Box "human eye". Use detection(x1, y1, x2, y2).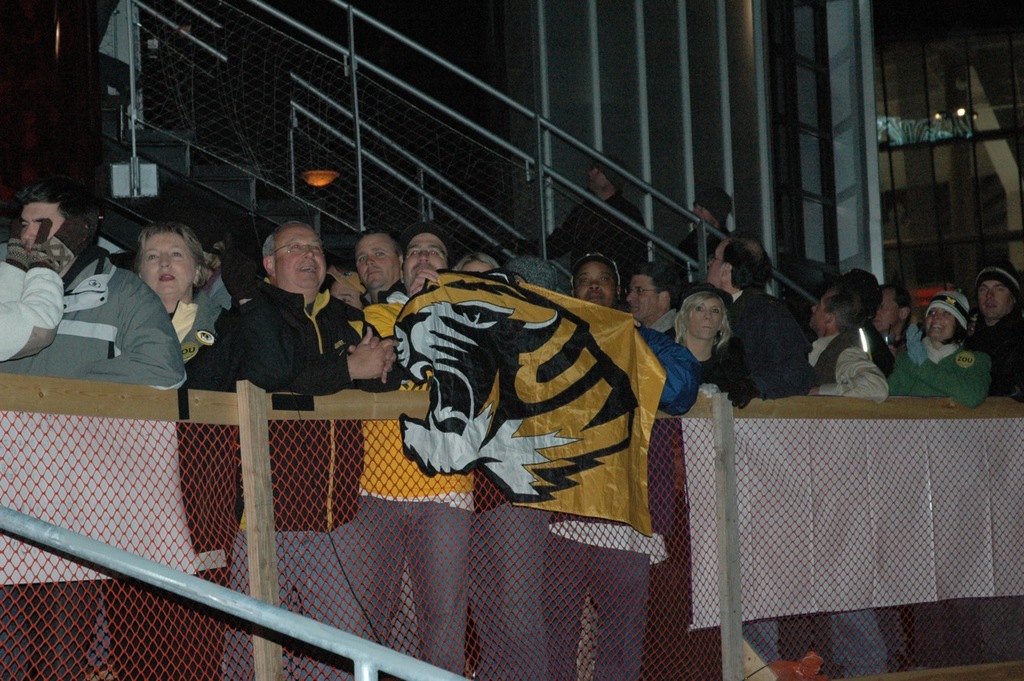
detection(145, 254, 158, 264).
